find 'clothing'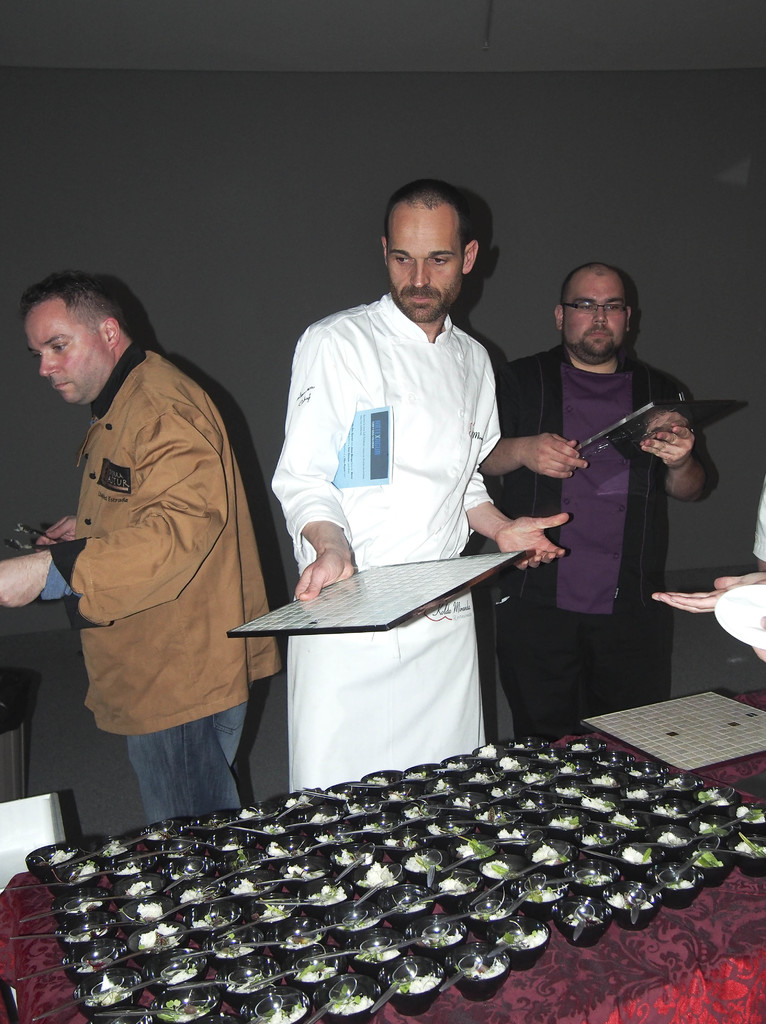
Rect(485, 340, 696, 742)
